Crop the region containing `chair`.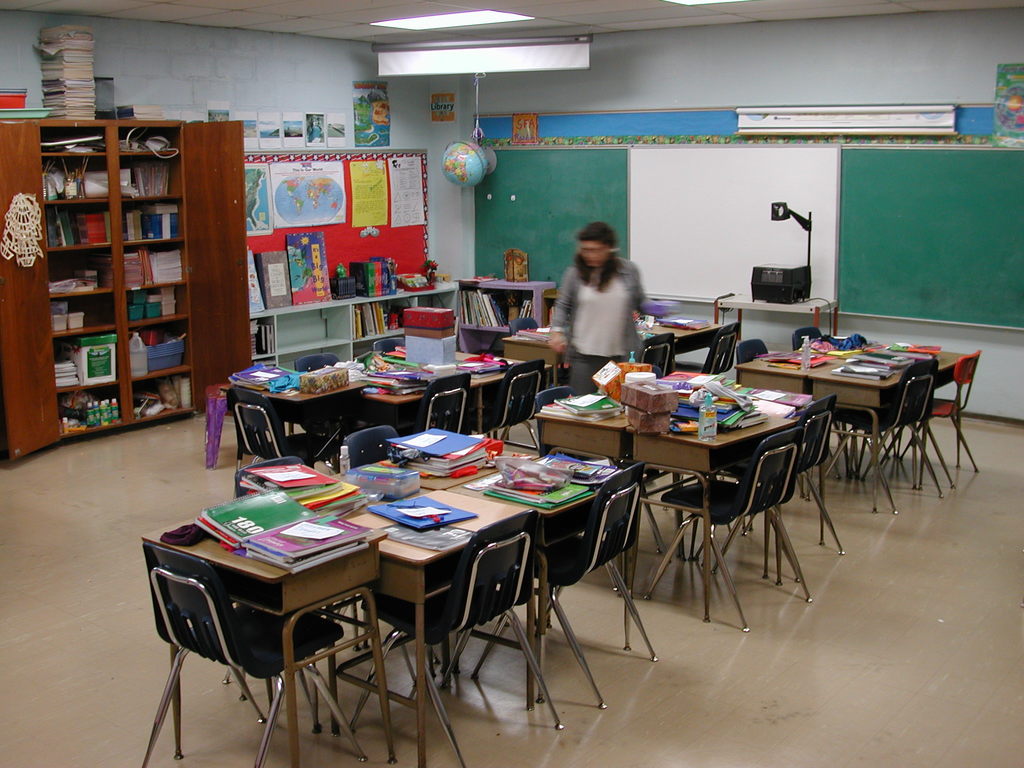
Crop region: crop(698, 321, 746, 383).
